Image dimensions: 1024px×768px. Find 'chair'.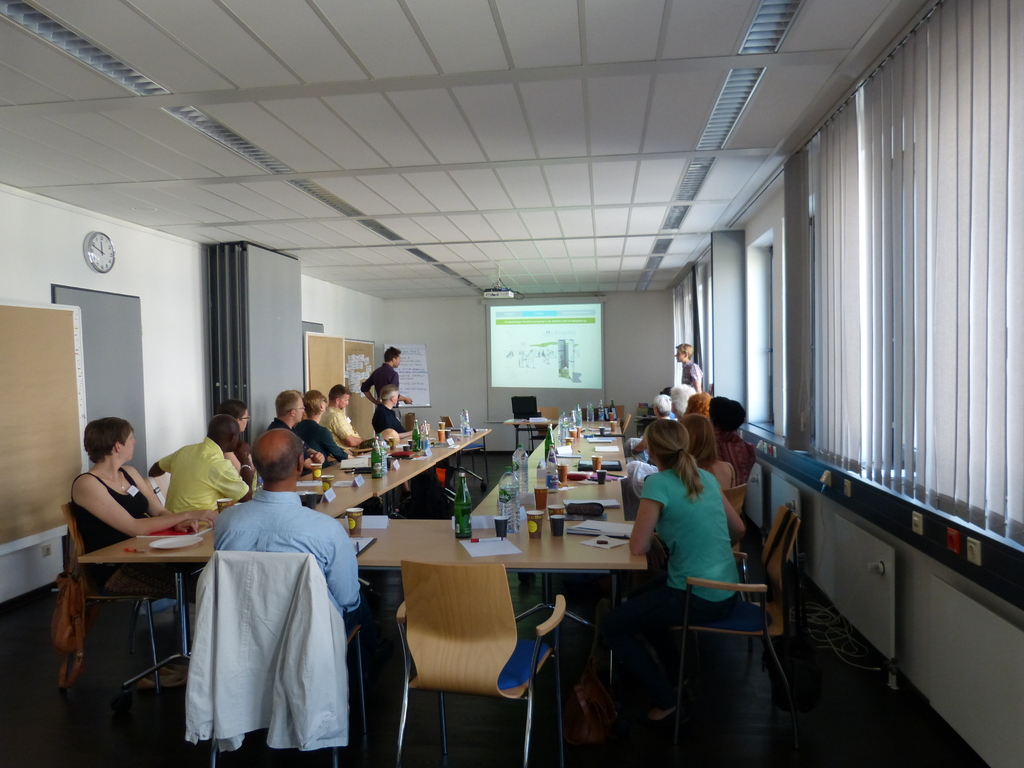
(left=53, top=503, right=216, bottom=699).
